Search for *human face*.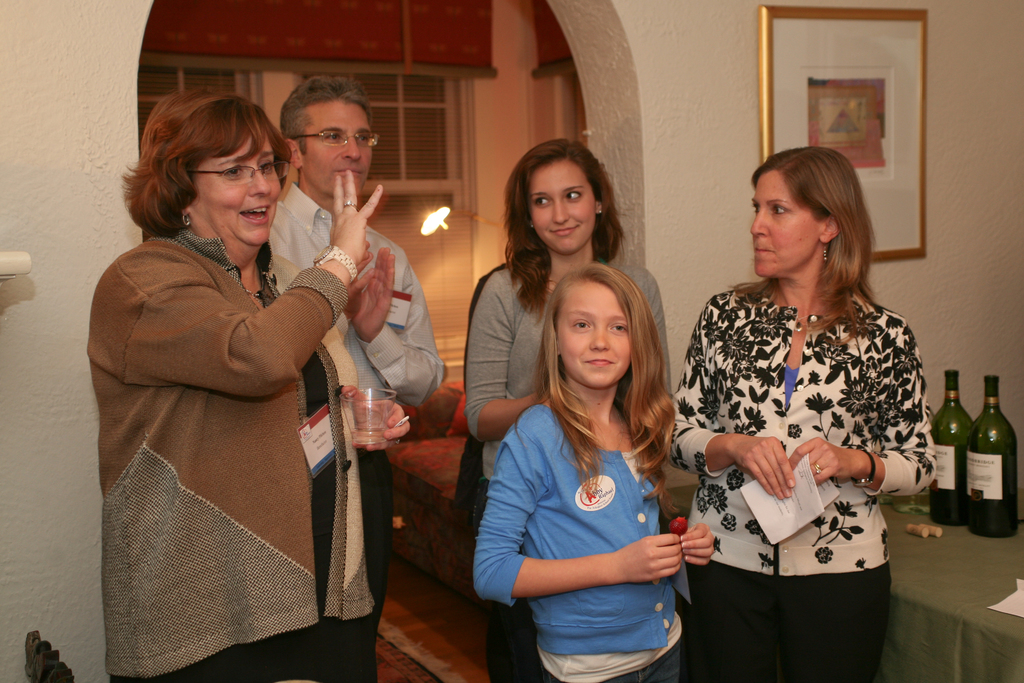
Found at rect(197, 136, 281, 249).
